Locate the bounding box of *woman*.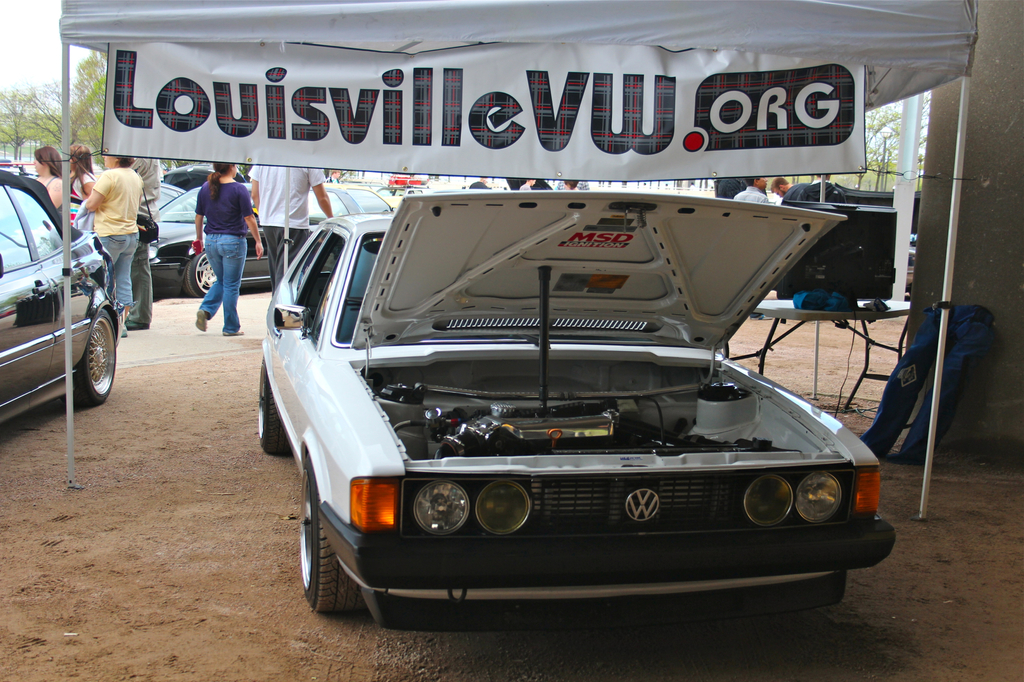
Bounding box: rect(36, 144, 63, 217).
